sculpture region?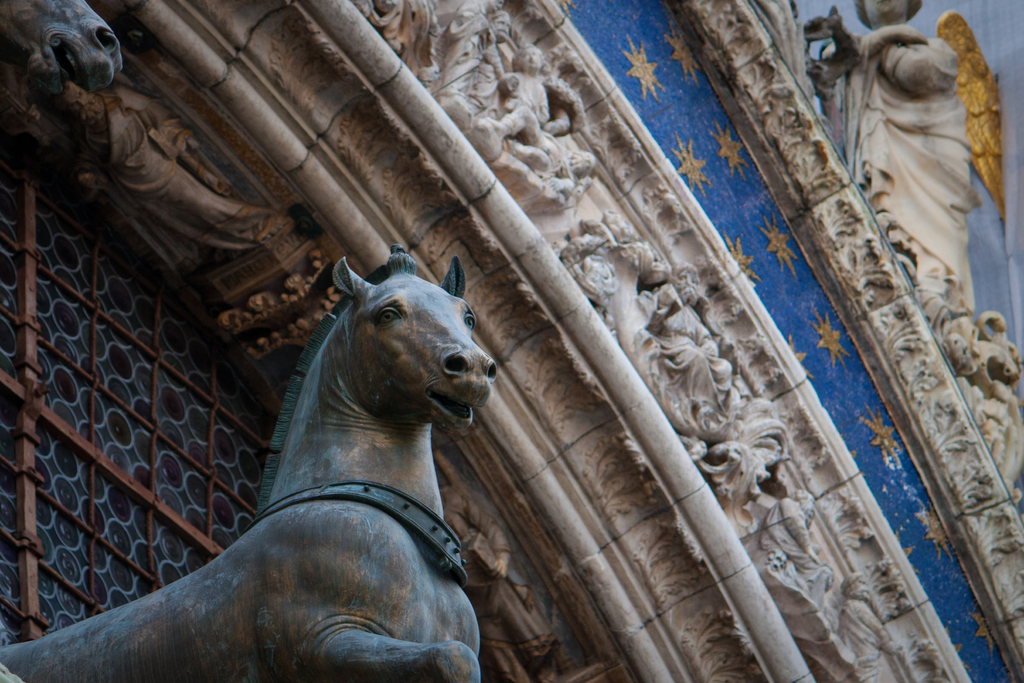
(0, 218, 524, 682)
